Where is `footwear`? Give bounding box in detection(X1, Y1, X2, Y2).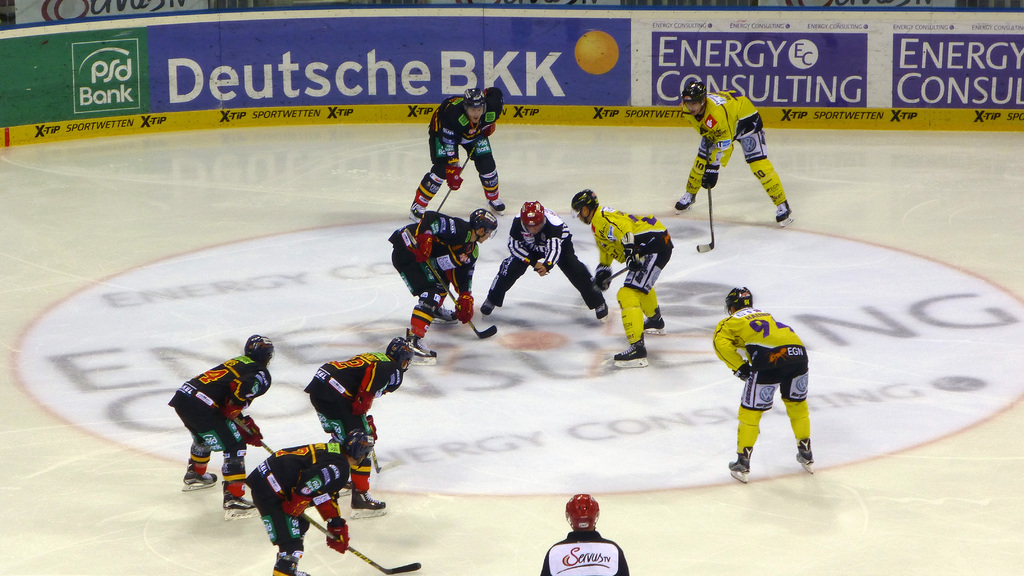
detection(408, 335, 436, 356).
